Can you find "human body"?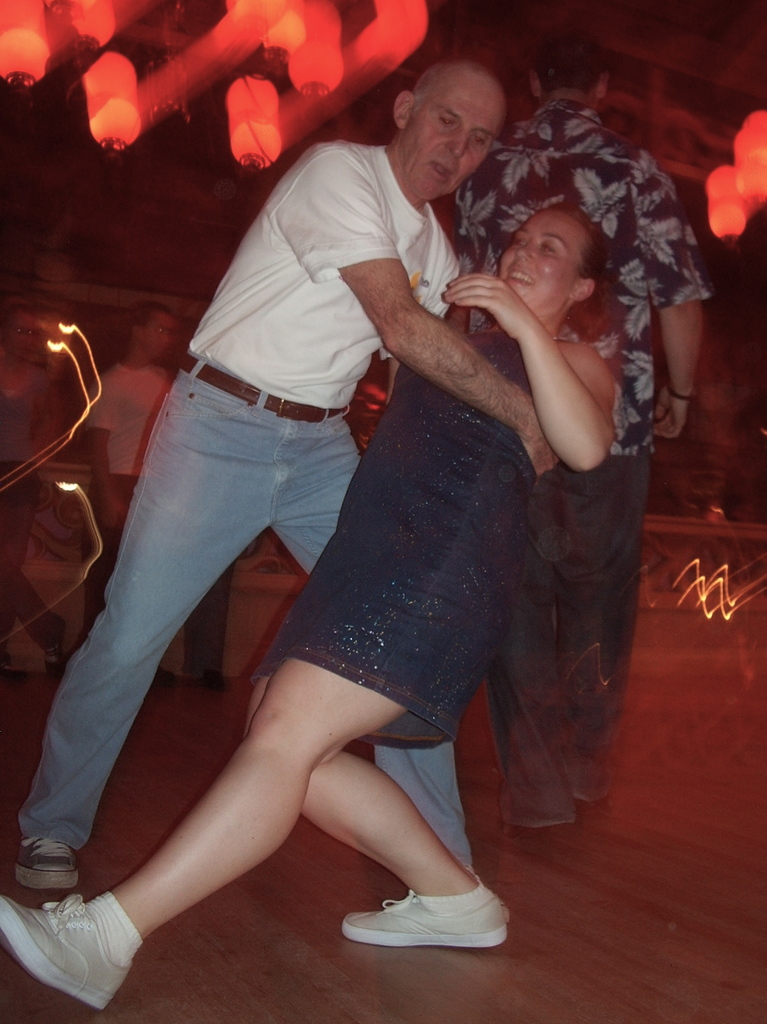
Yes, bounding box: (left=0, top=272, right=621, bottom=1011).
